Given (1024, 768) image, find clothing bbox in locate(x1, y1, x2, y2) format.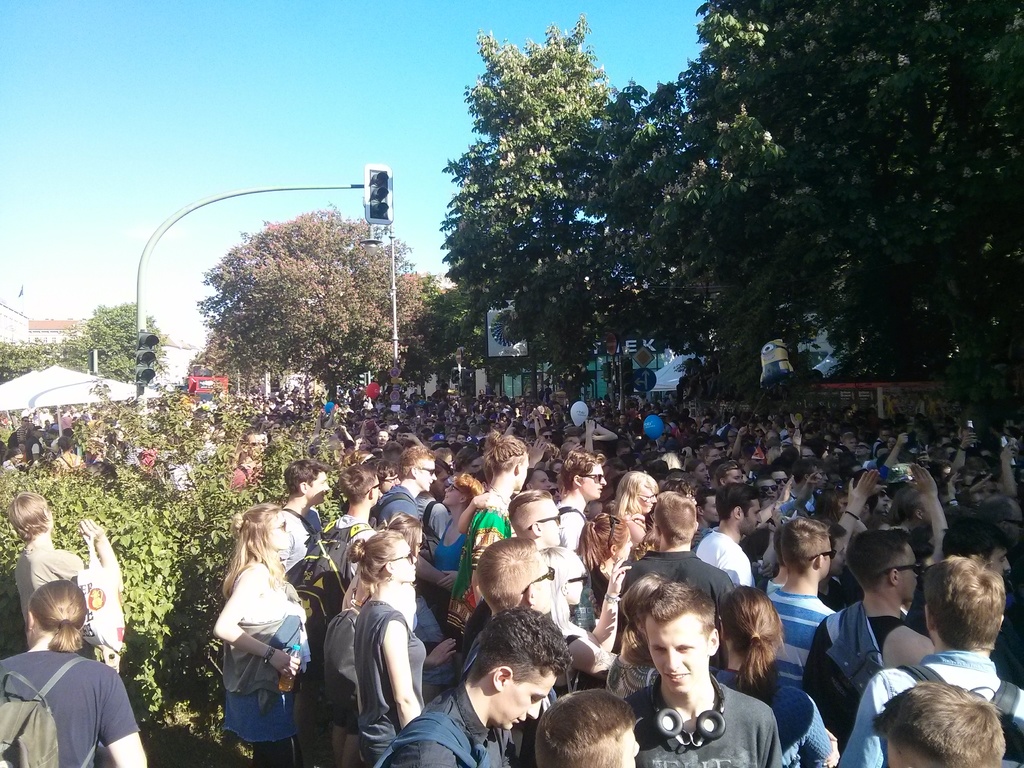
locate(623, 550, 737, 619).
